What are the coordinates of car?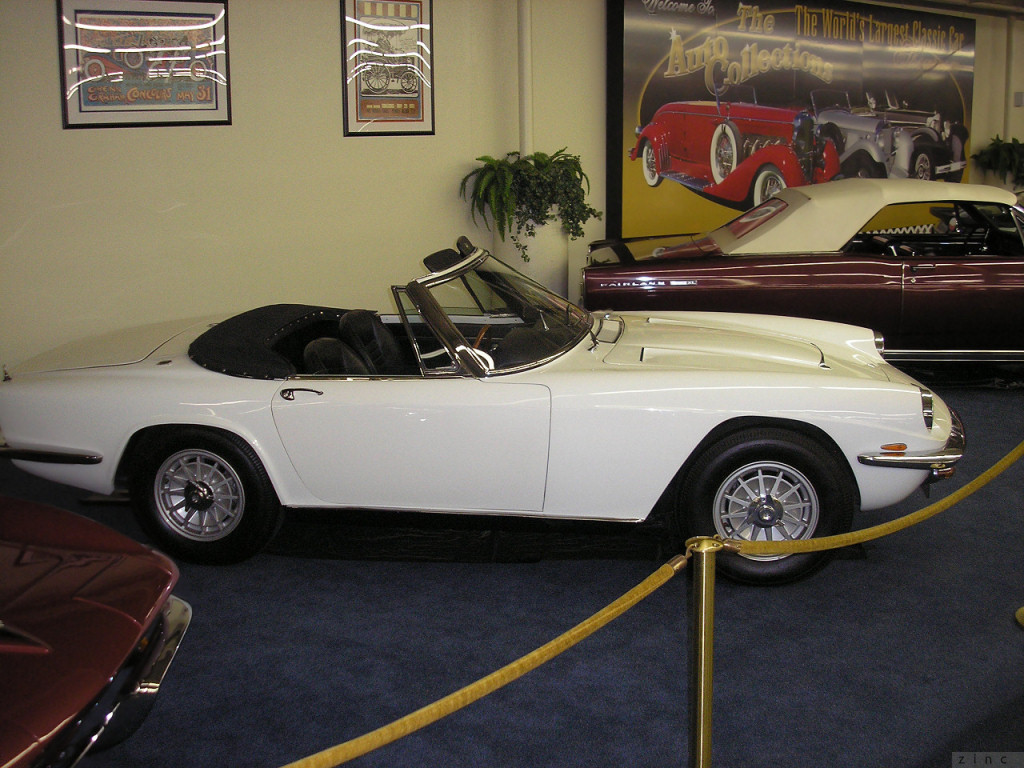
box(811, 85, 961, 183).
